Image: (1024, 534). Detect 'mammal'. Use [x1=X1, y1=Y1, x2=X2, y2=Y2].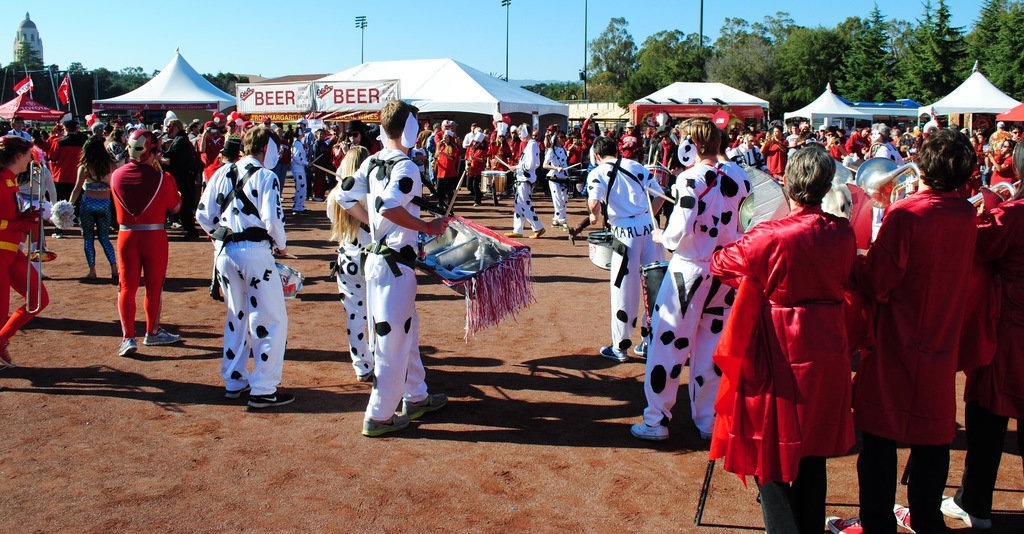
[x1=530, y1=132, x2=545, y2=153].
